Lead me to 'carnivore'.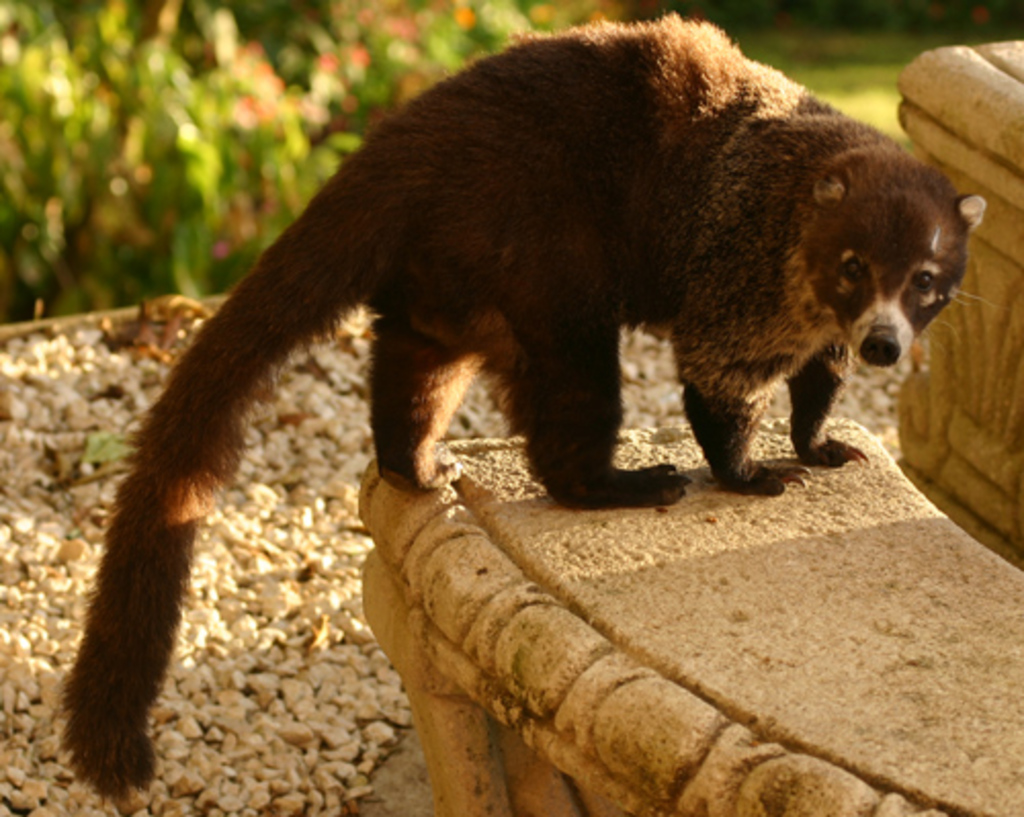
Lead to region(92, 18, 946, 708).
